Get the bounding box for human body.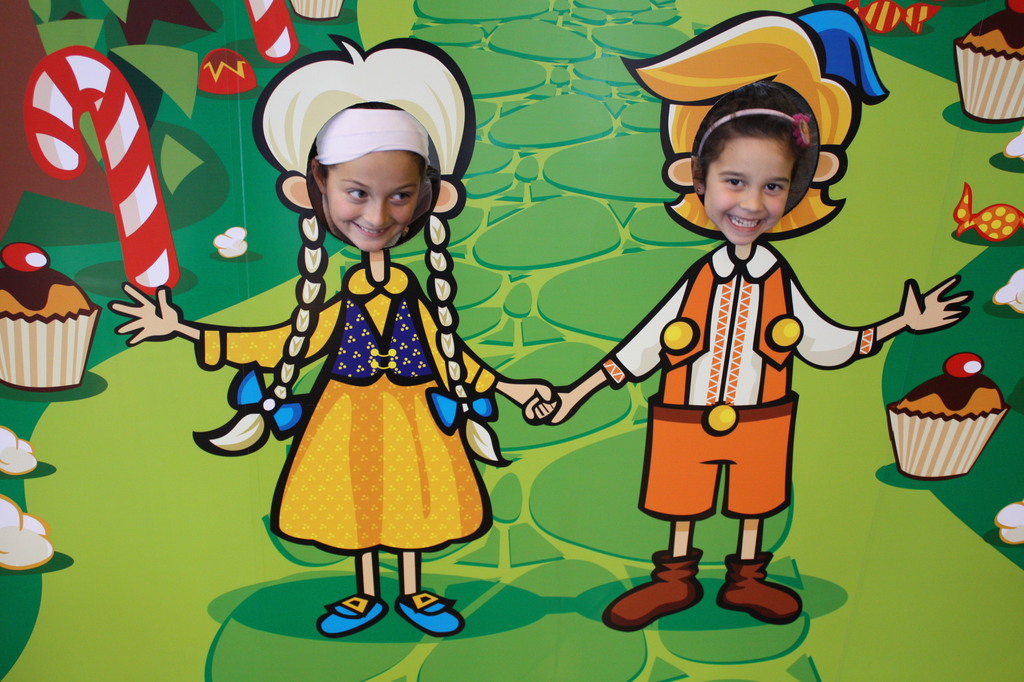
{"left": 116, "top": 258, "right": 567, "bottom": 640}.
